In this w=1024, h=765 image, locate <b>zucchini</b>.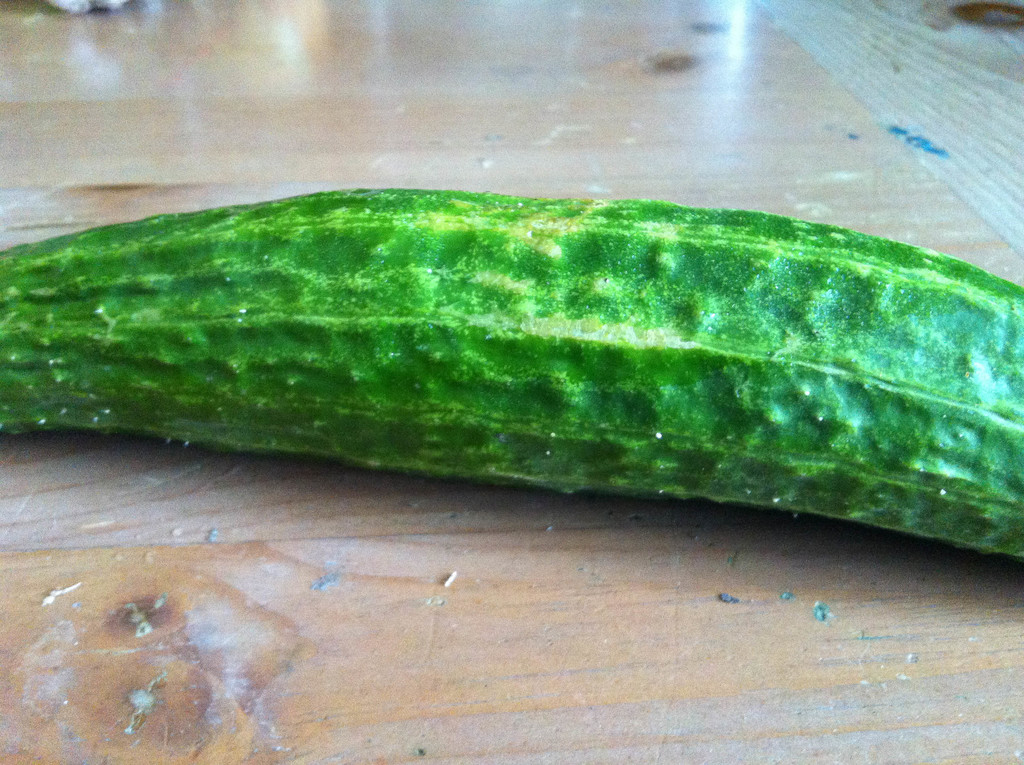
Bounding box: locate(7, 149, 1023, 576).
